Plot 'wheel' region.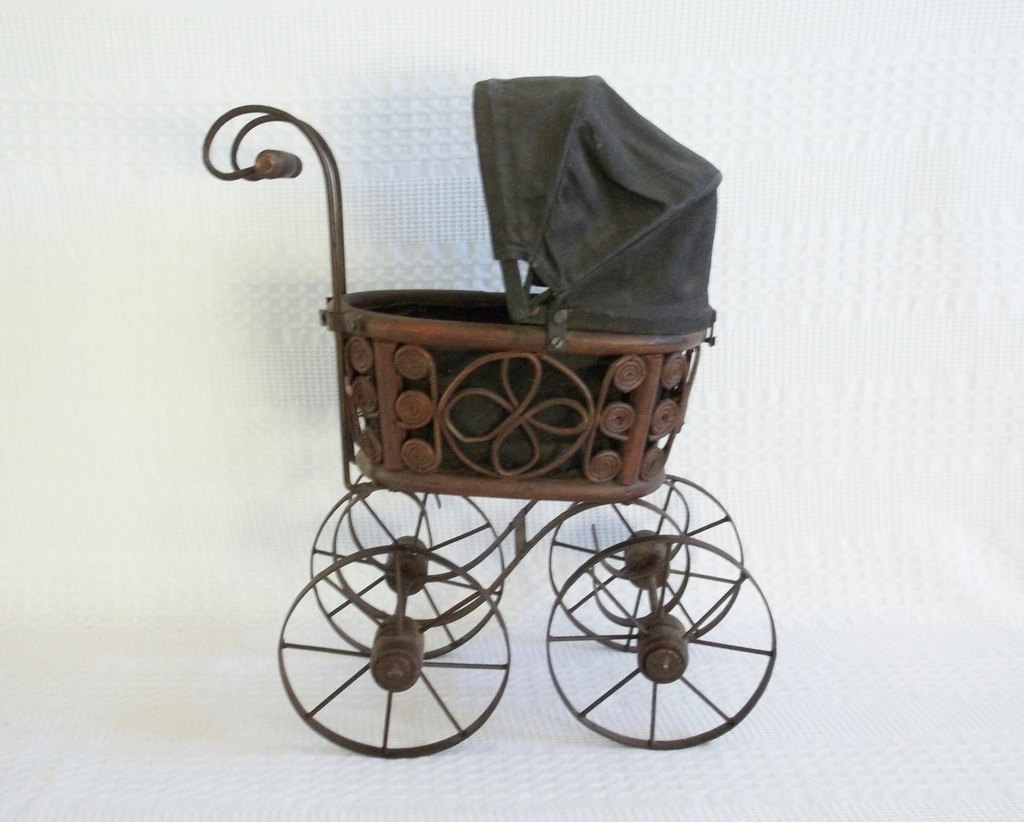
Plotted at BBox(301, 475, 506, 660).
